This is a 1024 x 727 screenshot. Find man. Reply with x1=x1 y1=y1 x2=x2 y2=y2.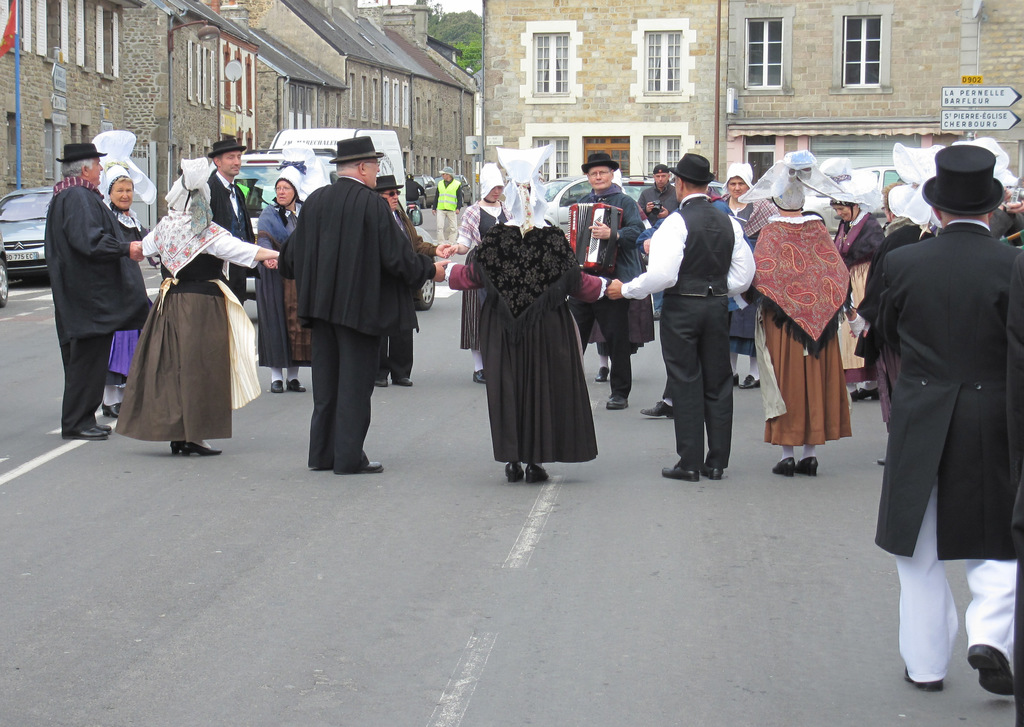
x1=373 y1=173 x2=451 y2=387.
